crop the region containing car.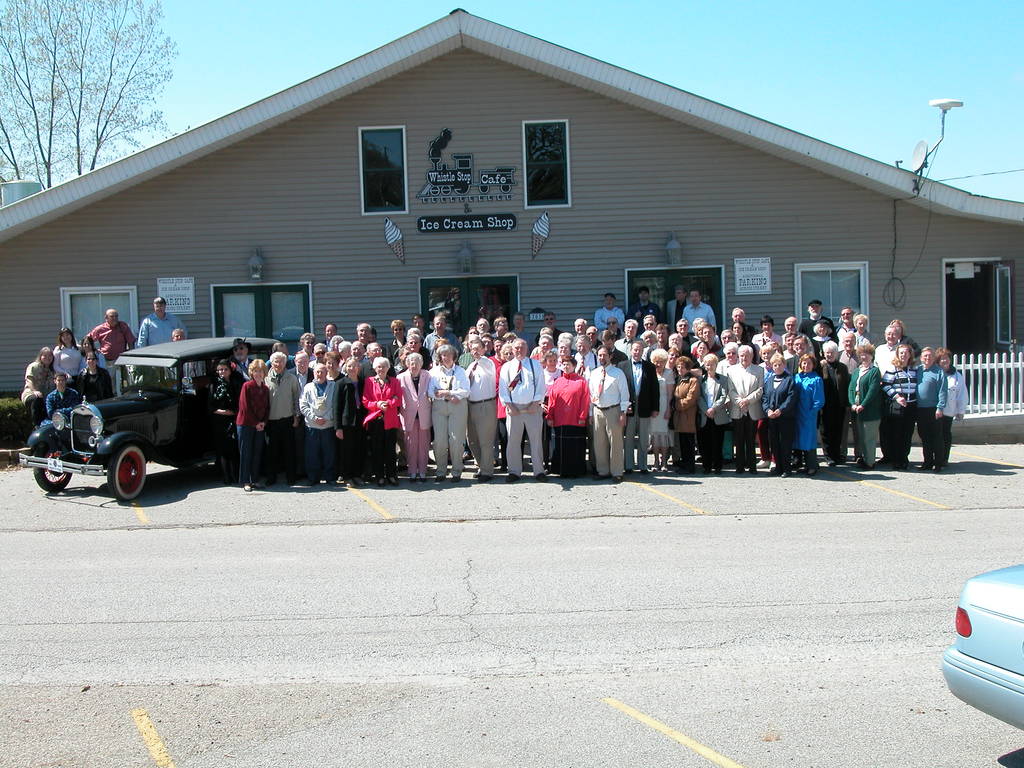
Crop region: rect(941, 561, 1023, 723).
